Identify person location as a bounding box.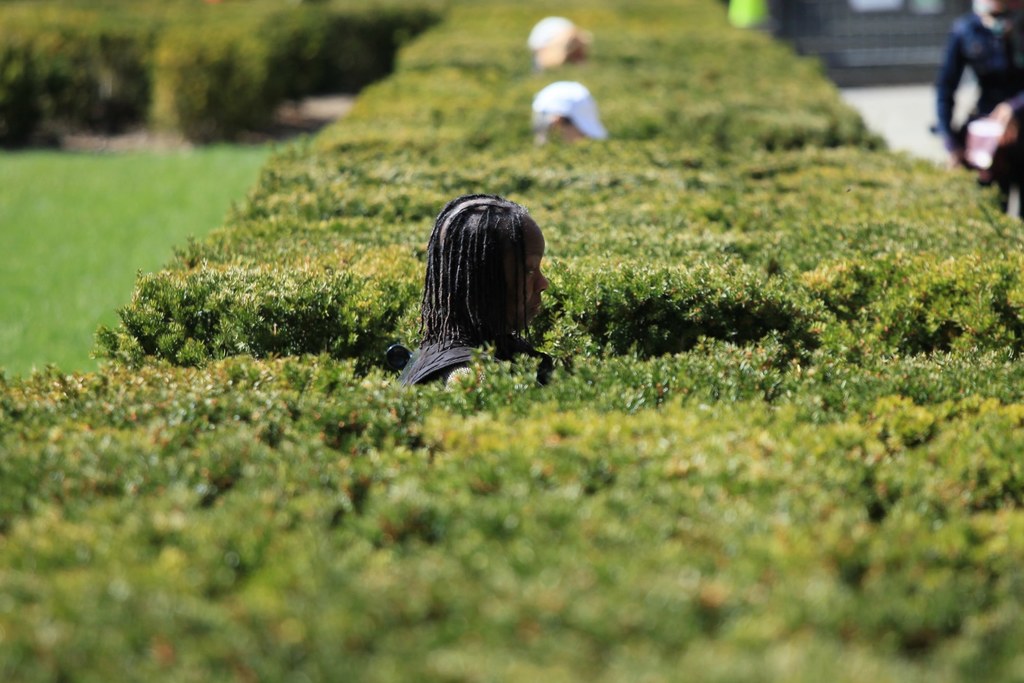
x1=929, y1=0, x2=1023, y2=208.
